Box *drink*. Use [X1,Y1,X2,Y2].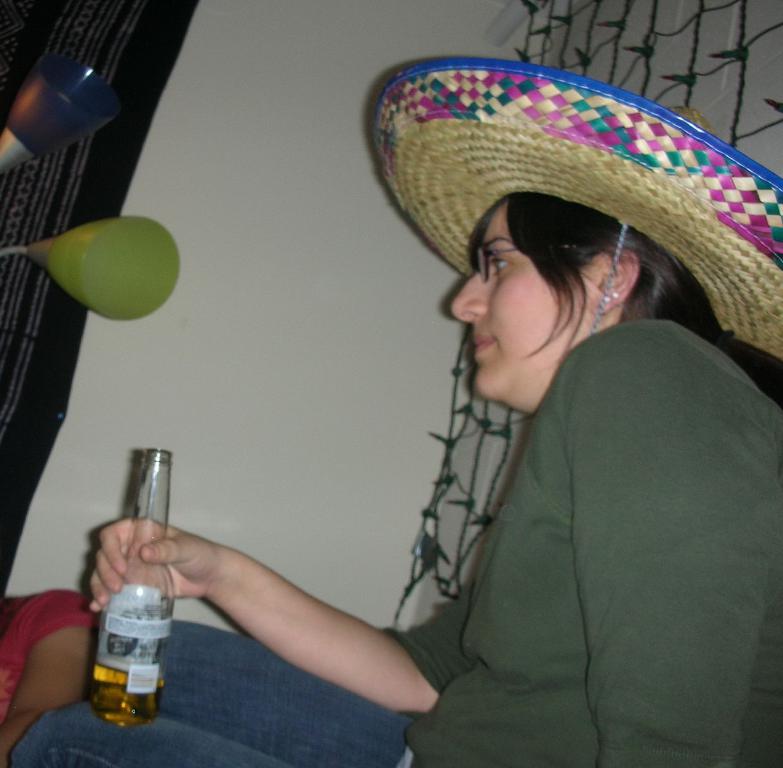
[88,578,161,721].
